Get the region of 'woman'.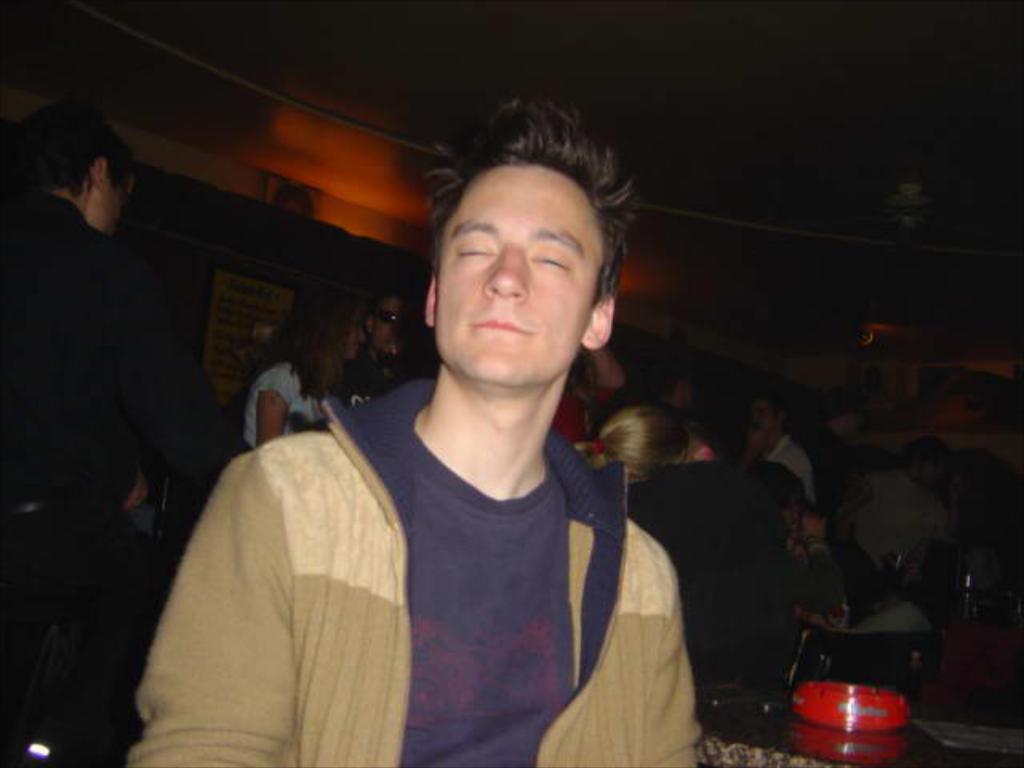
Rect(838, 432, 995, 614).
